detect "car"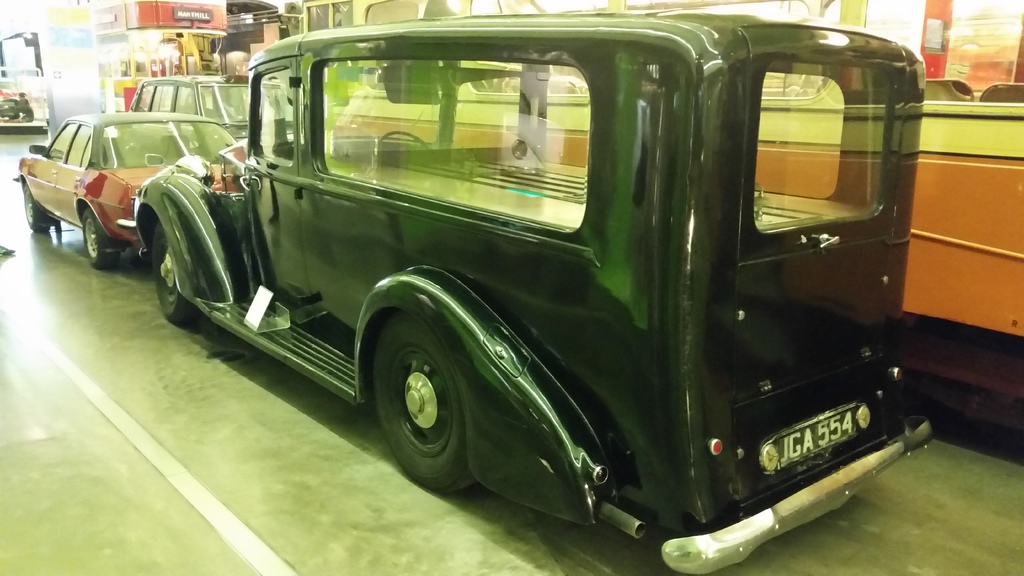
<box>0,64,63,136</box>
